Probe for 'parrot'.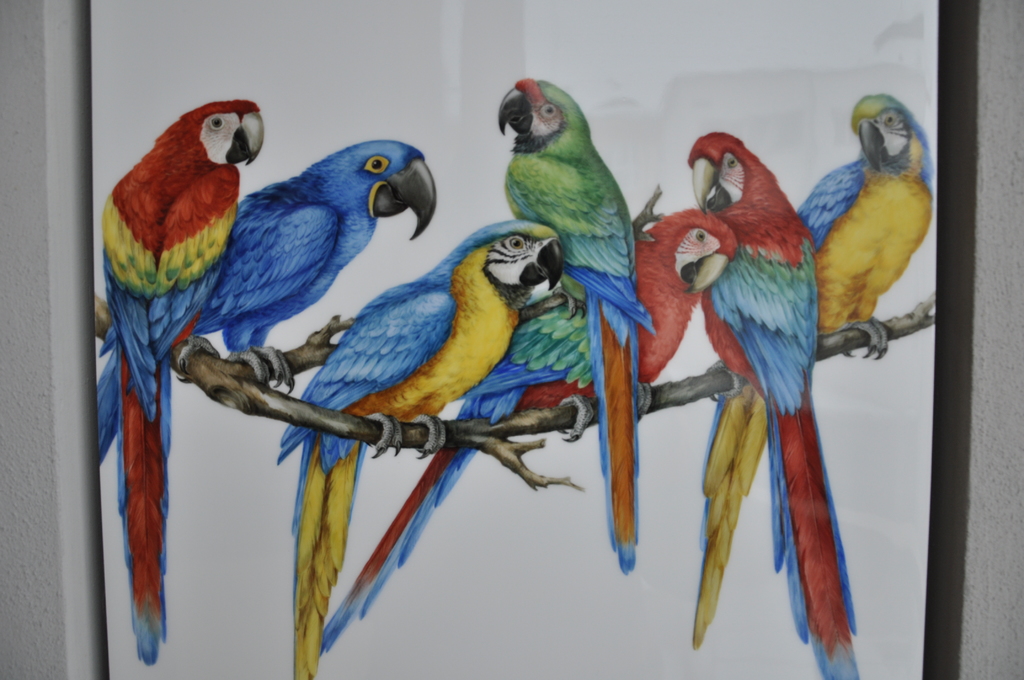
Probe result: bbox=(93, 89, 273, 668).
